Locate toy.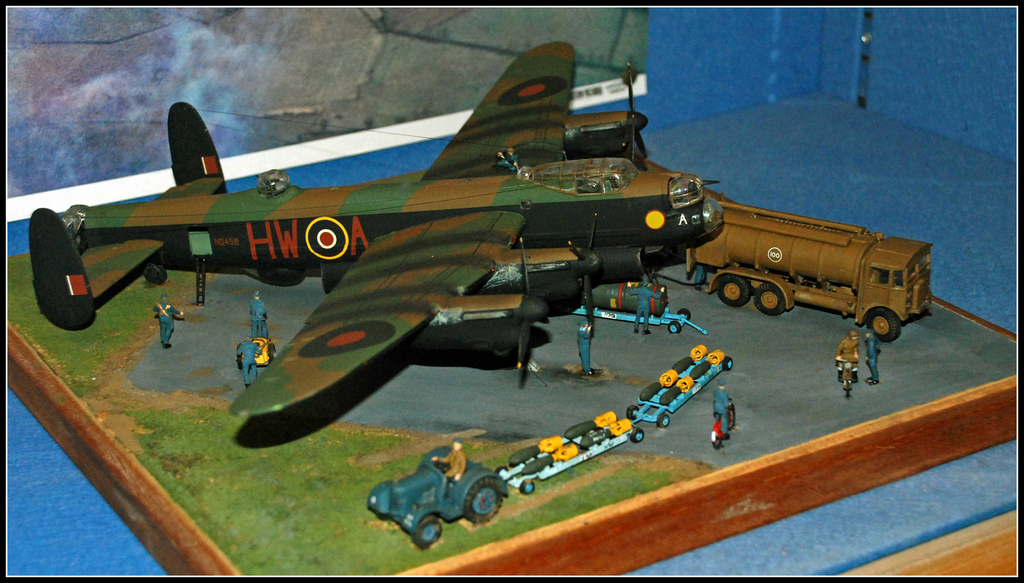
Bounding box: (x1=838, y1=360, x2=853, y2=399).
